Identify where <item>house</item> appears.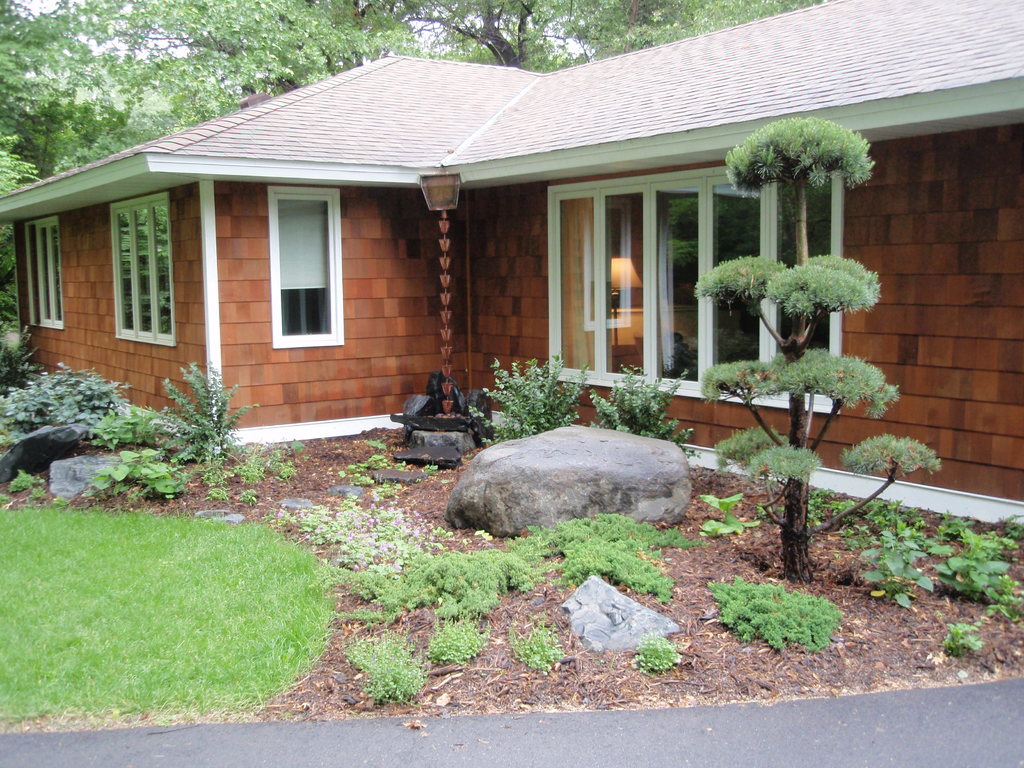
Appears at (0,48,1023,463).
